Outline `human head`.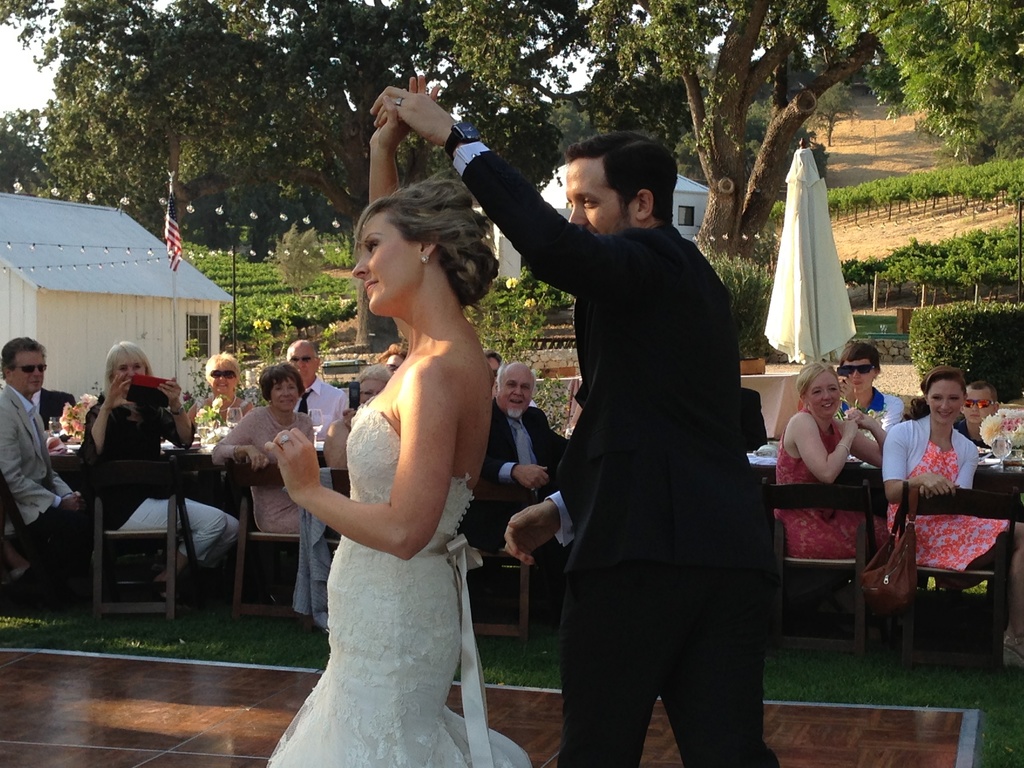
Outline: crop(286, 337, 326, 385).
